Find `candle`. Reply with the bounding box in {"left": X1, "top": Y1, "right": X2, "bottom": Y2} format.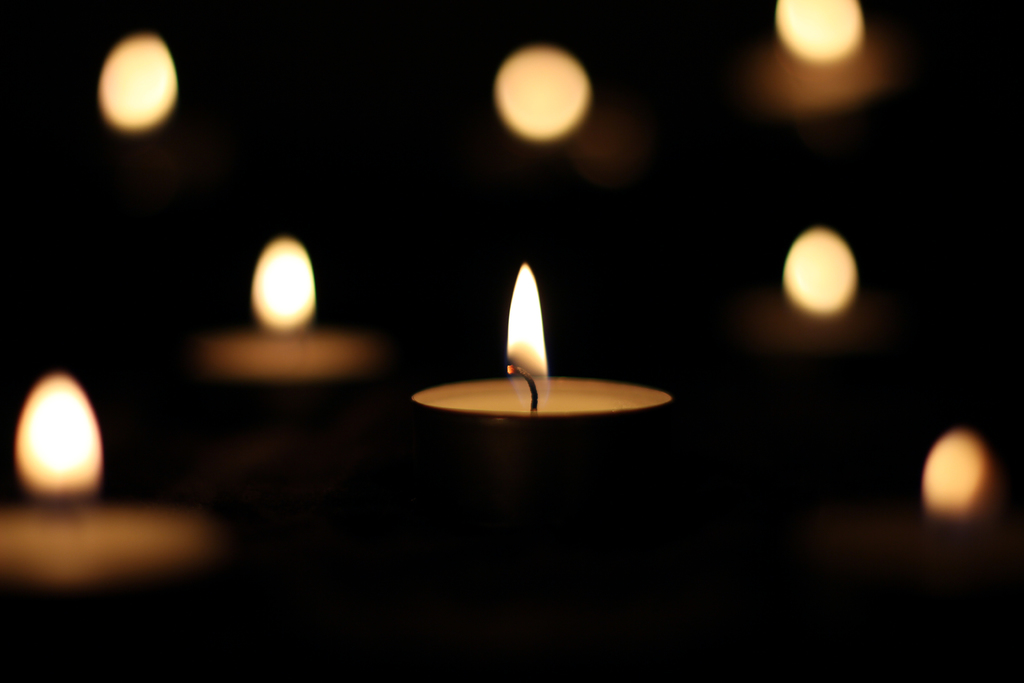
{"left": 408, "top": 258, "right": 669, "bottom": 422}.
